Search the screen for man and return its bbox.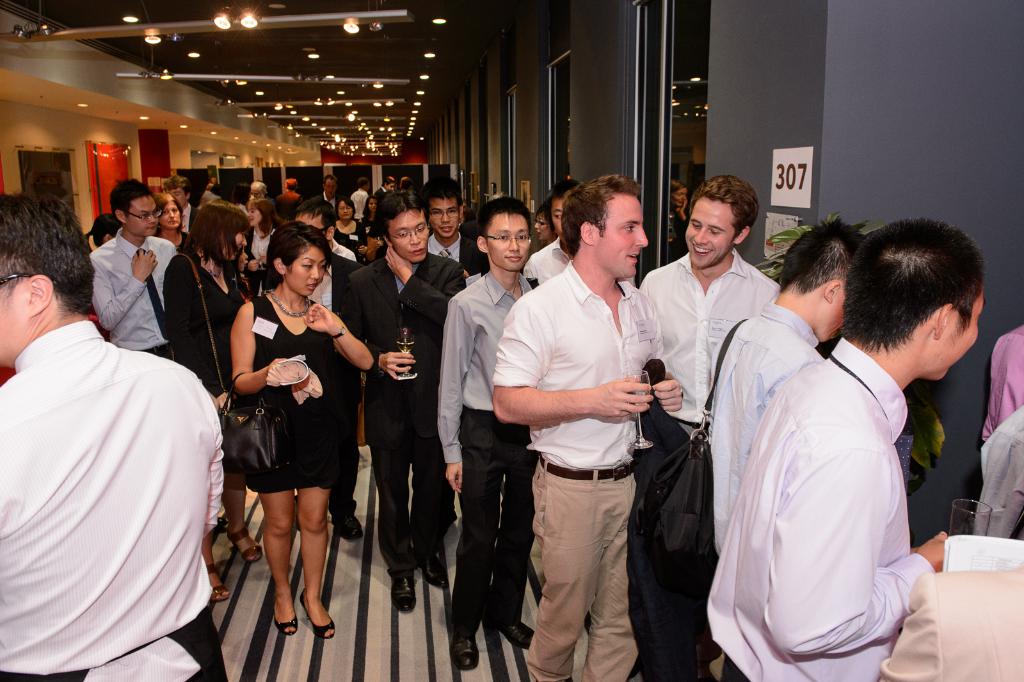
Found: bbox=[86, 181, 177, 363].
